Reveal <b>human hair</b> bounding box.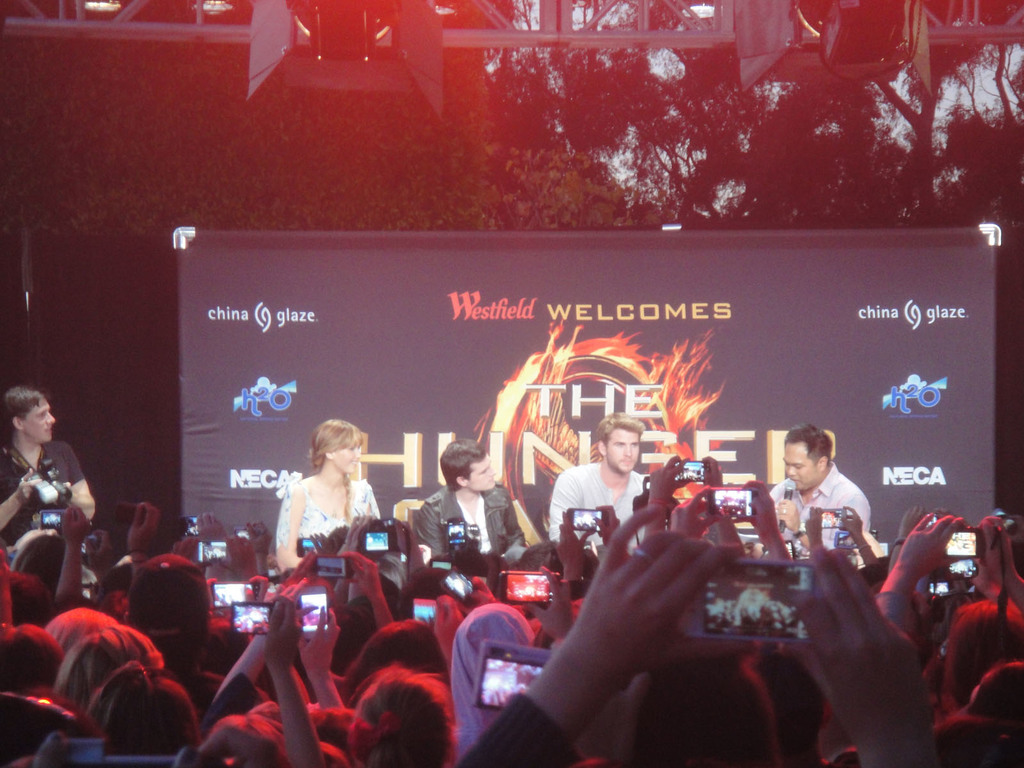
Revealed: rect(0, 381, 45, 440).
